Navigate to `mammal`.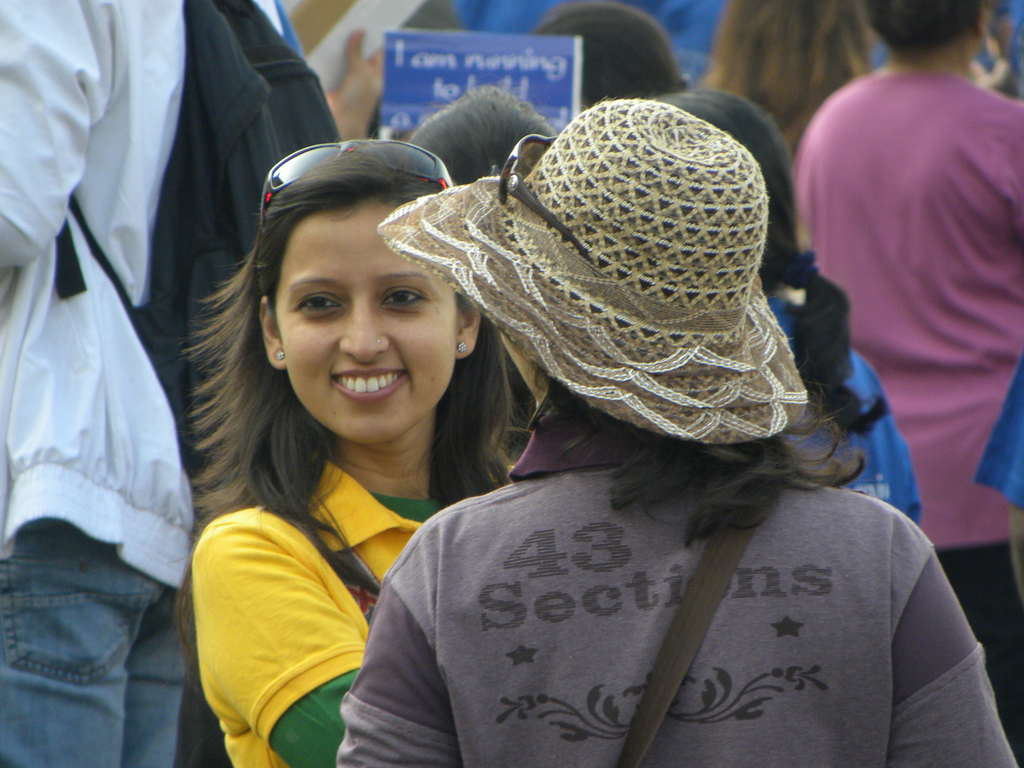
Navigation target: (x1=339, y1=94, x2=1023, y2=767).
